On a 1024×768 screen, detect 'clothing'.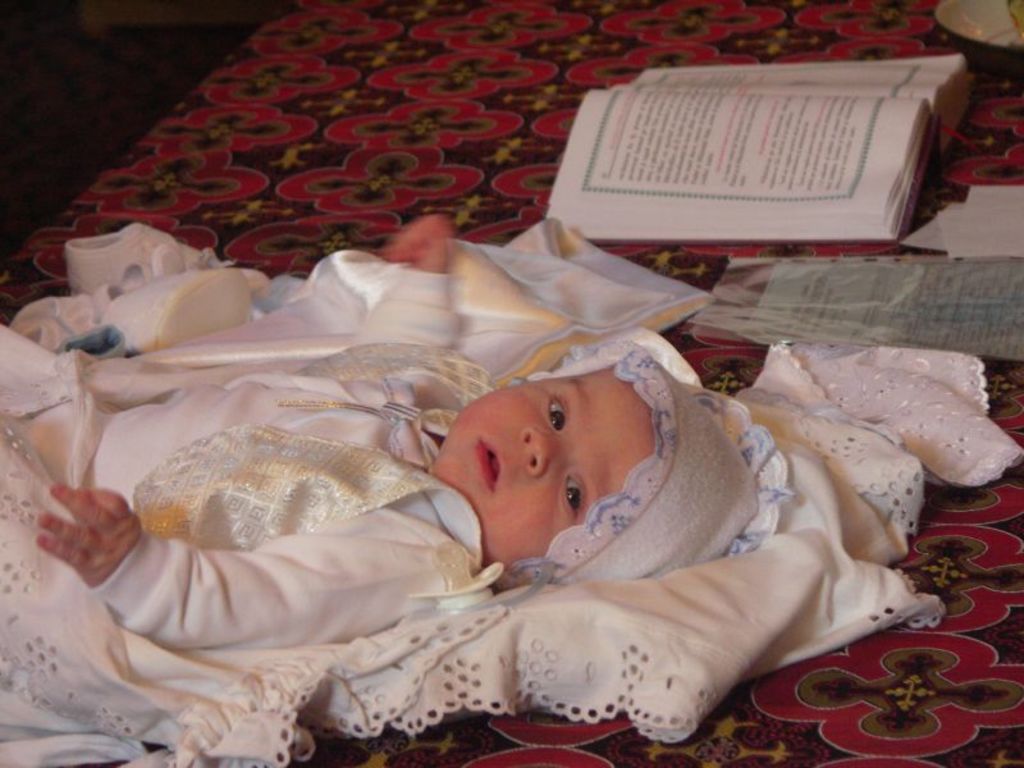
bbox=[81, 337, 698, 724].
